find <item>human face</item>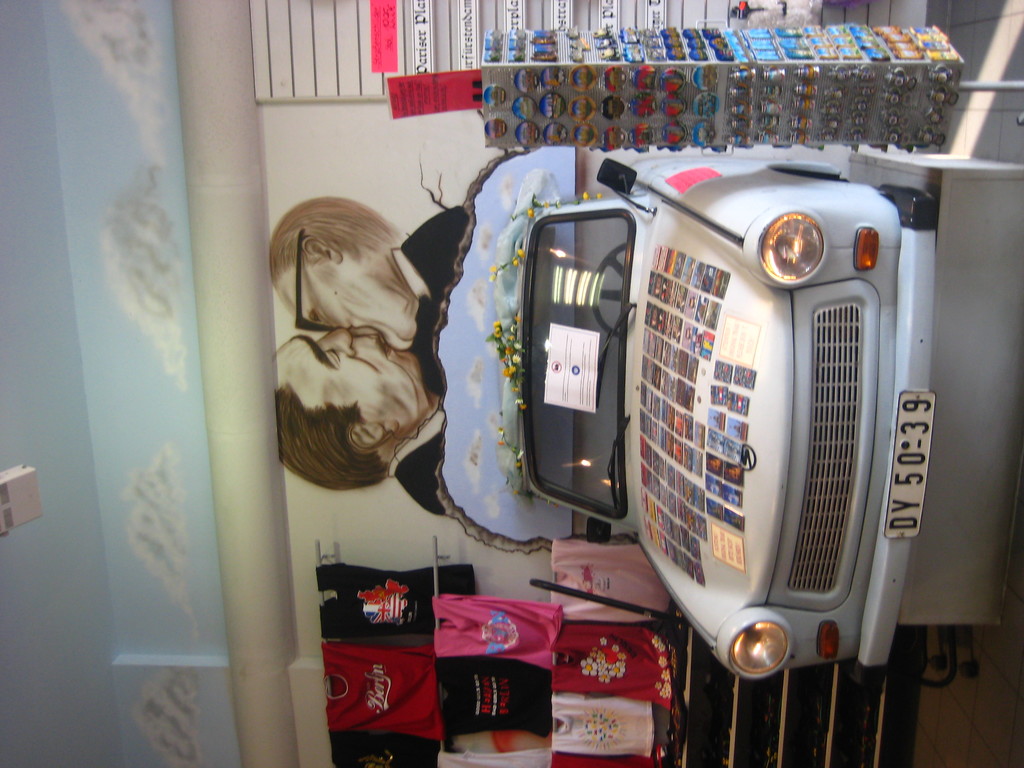
box=[273, 257, 414, 349]
